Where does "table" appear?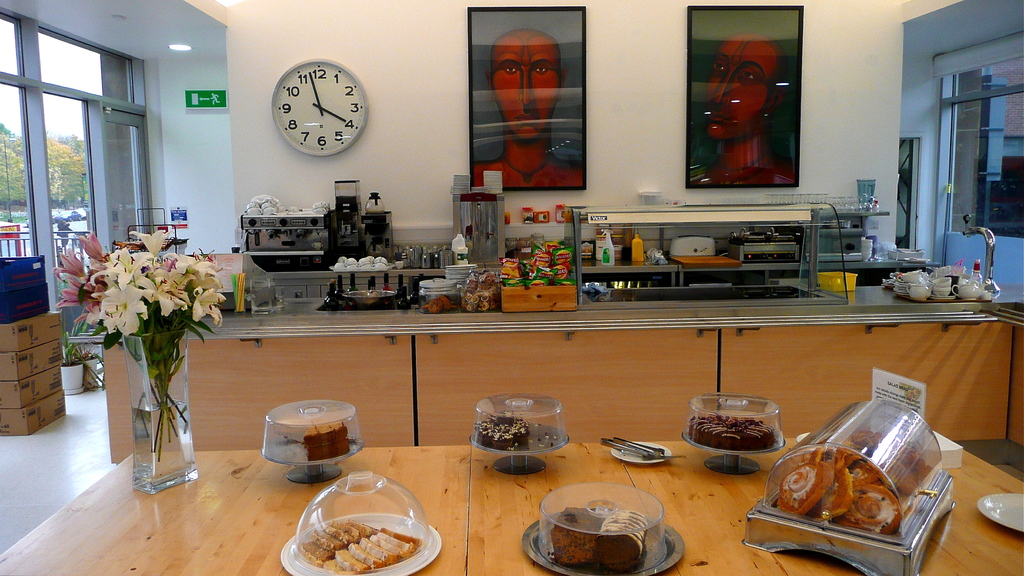
Appears at 0,443,467,575.
